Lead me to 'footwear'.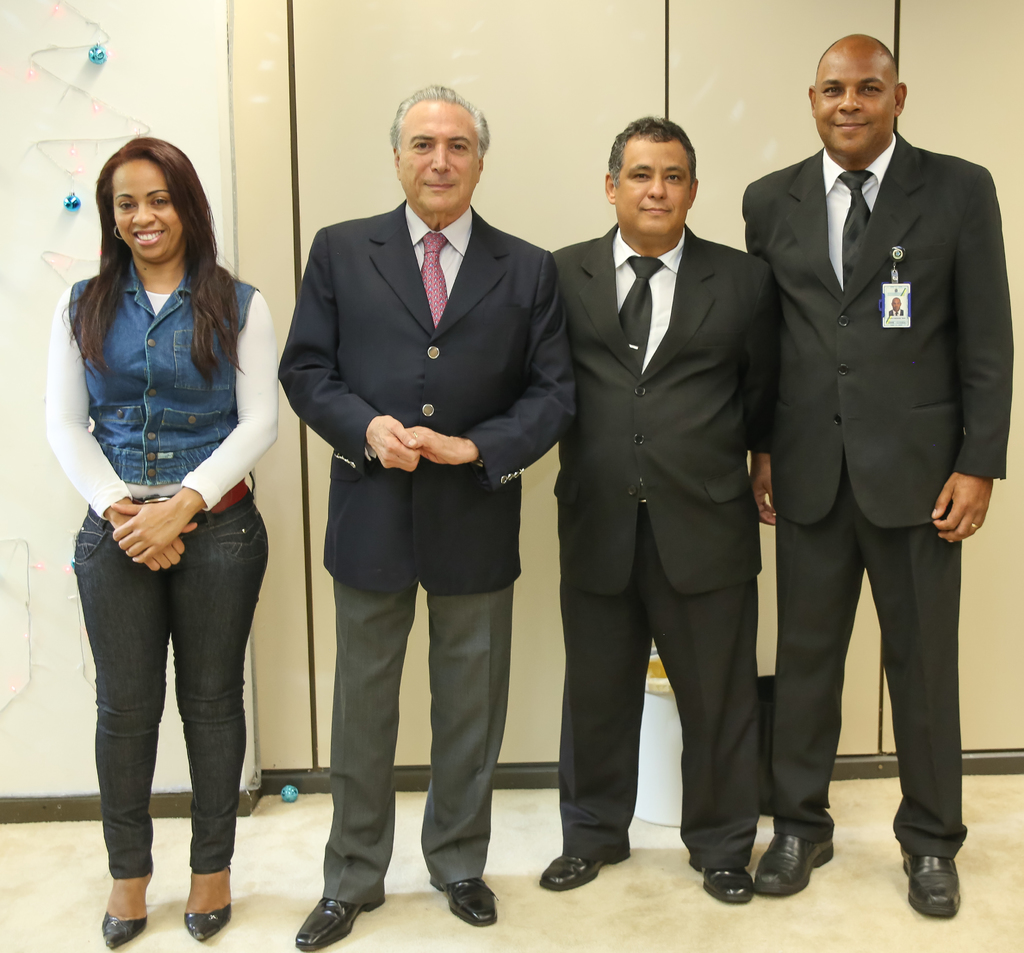
Lead to (688,858,755,904).
